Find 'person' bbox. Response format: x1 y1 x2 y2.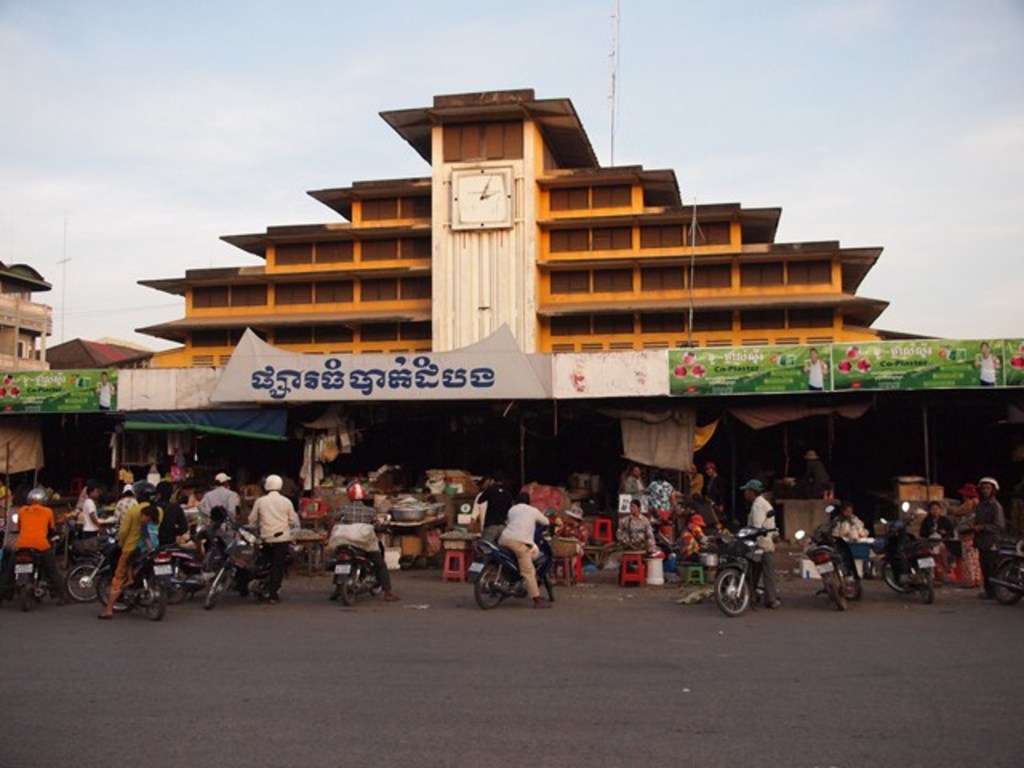
808 451 842 494.
